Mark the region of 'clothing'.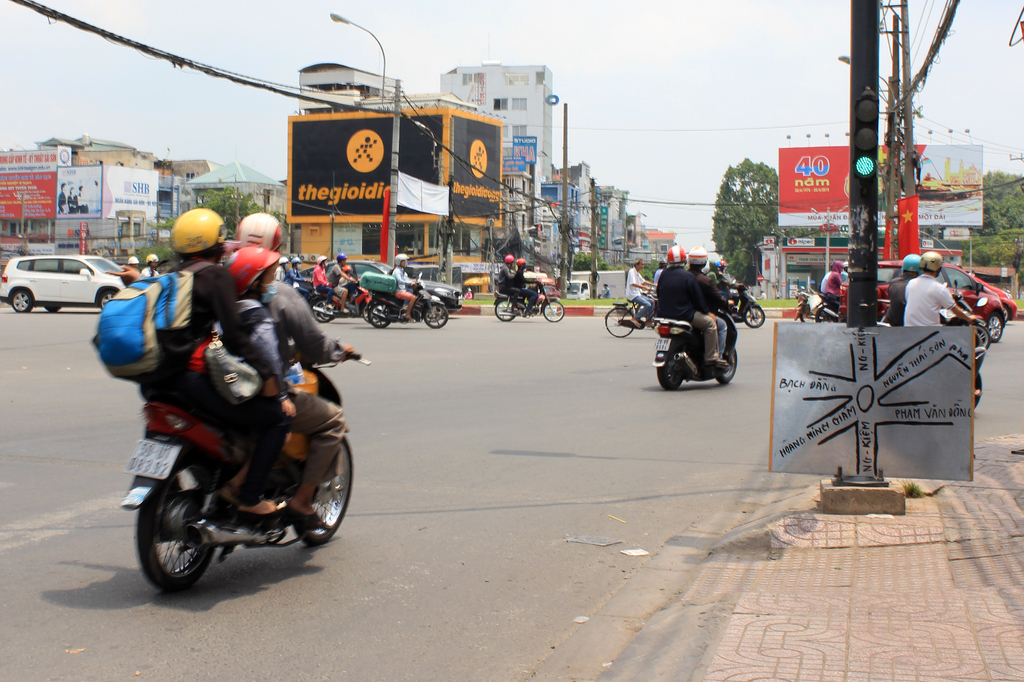
Region: bbox(623, 266, 651, 321).
